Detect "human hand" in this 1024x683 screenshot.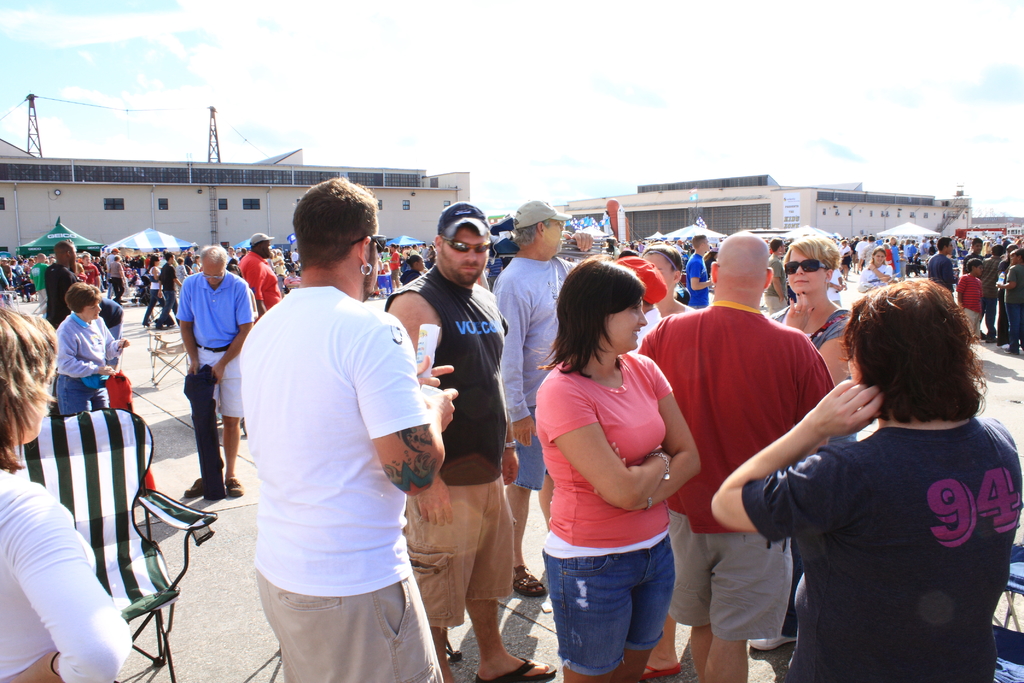
Detection: {"left": 415, "top": 352, "right": 454, "bottom": 381}.
